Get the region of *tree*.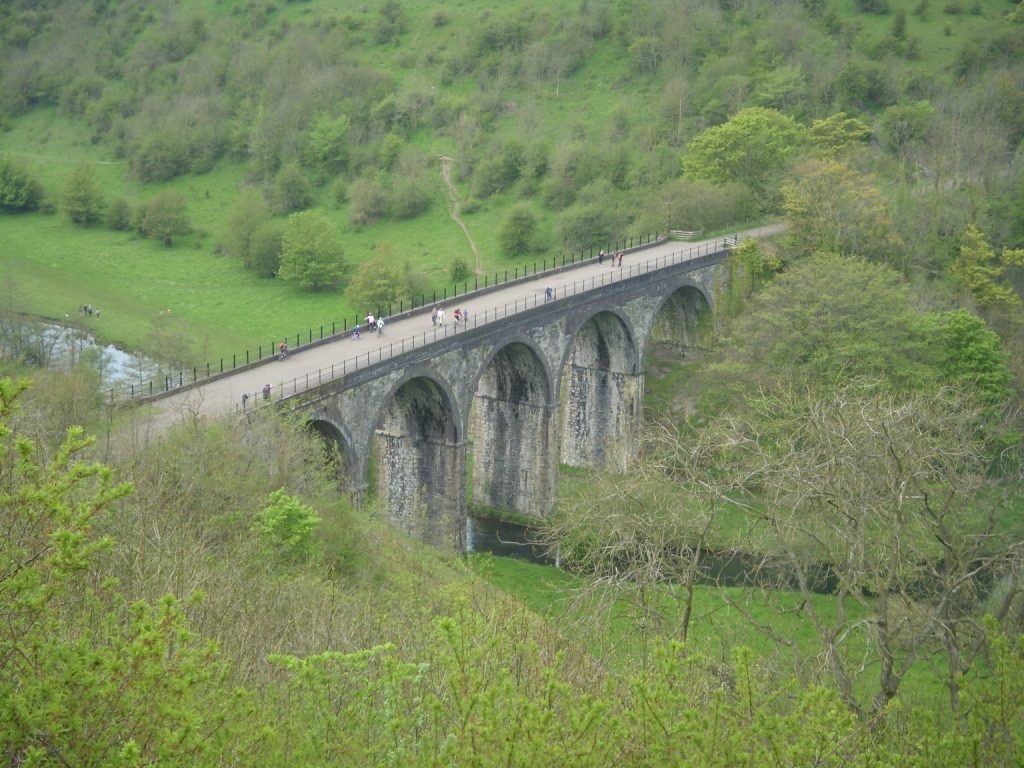
(341, 240, 414, 316).
